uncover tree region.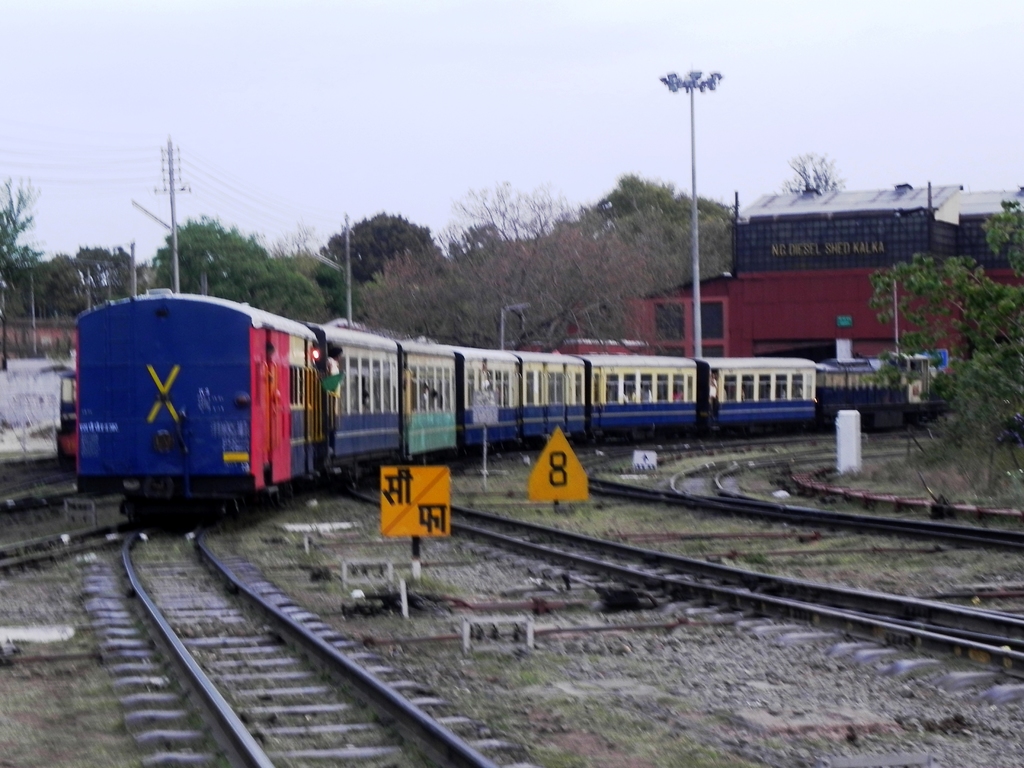
Uncovered: (left=315, top=209, right=435, bottom=286).
